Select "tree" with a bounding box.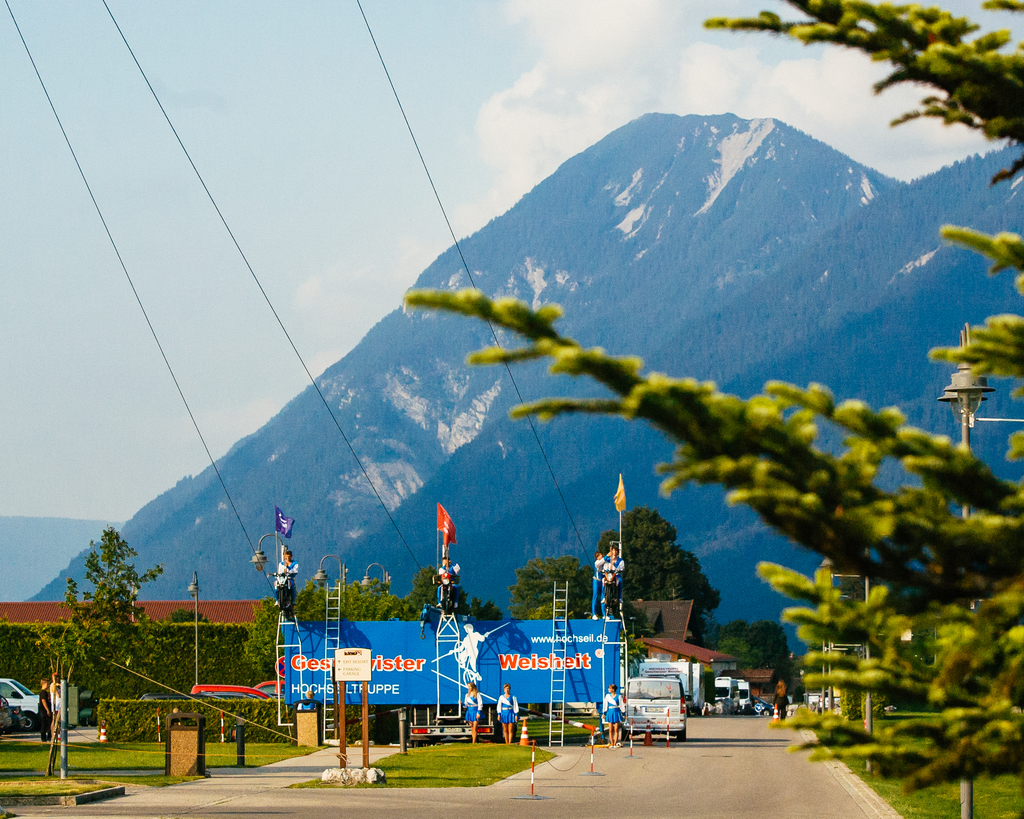
pyautogui.locateOnScreen(593, 507, 726, 644).
